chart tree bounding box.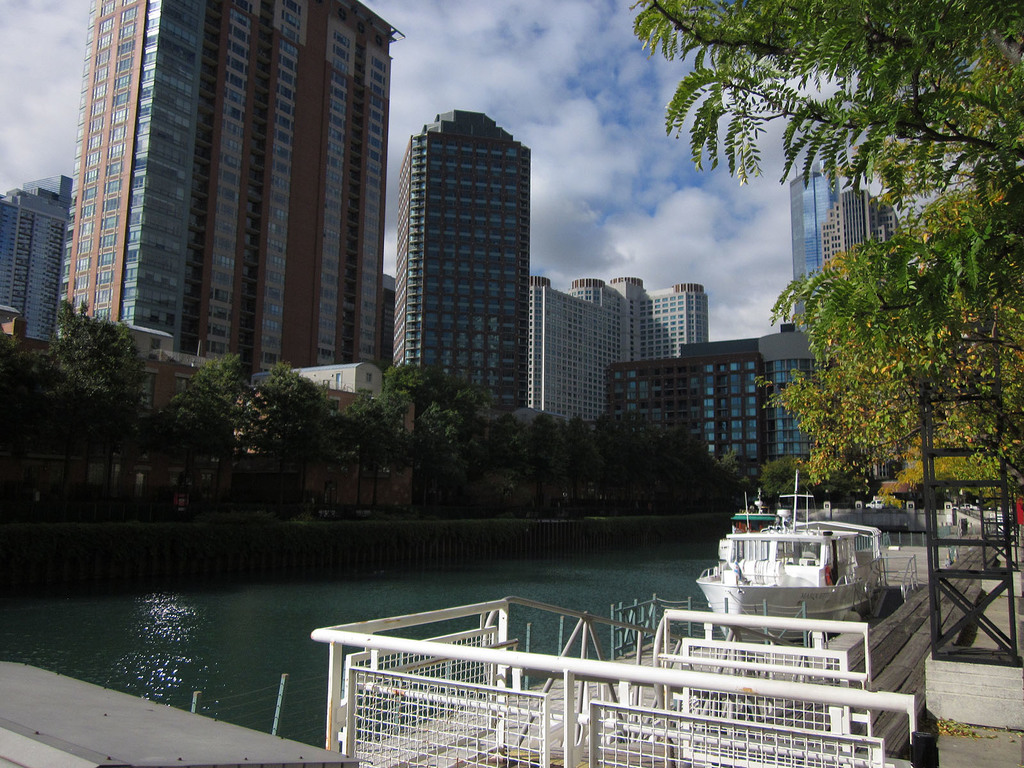
Charted: <region>633, 0, 1023, 222</region>.
